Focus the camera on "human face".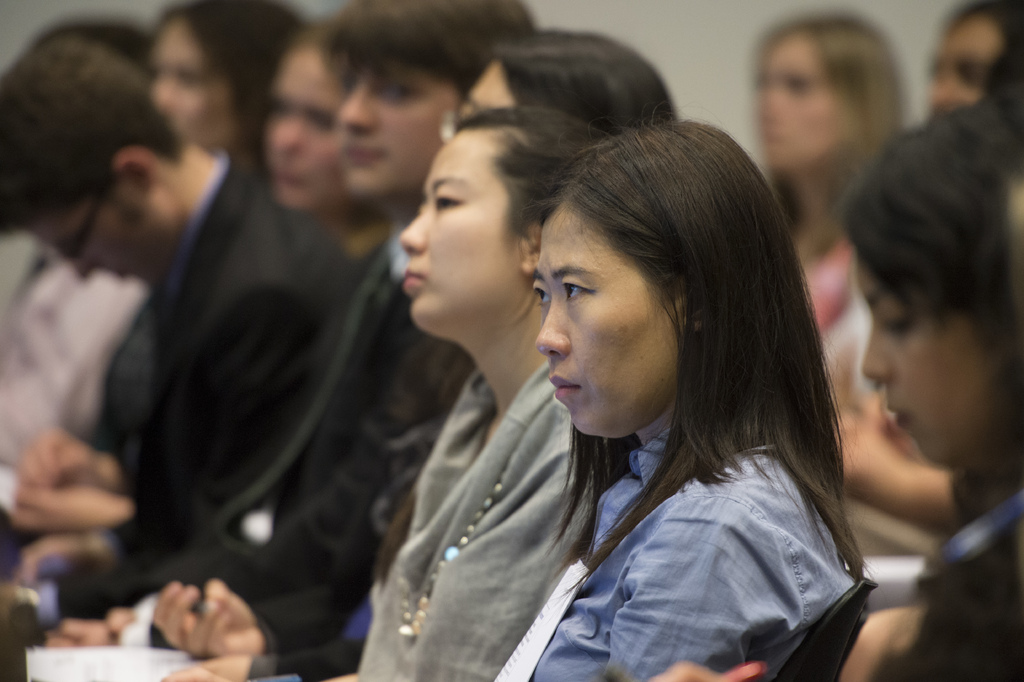
Focus region: 754,26,845,167.
